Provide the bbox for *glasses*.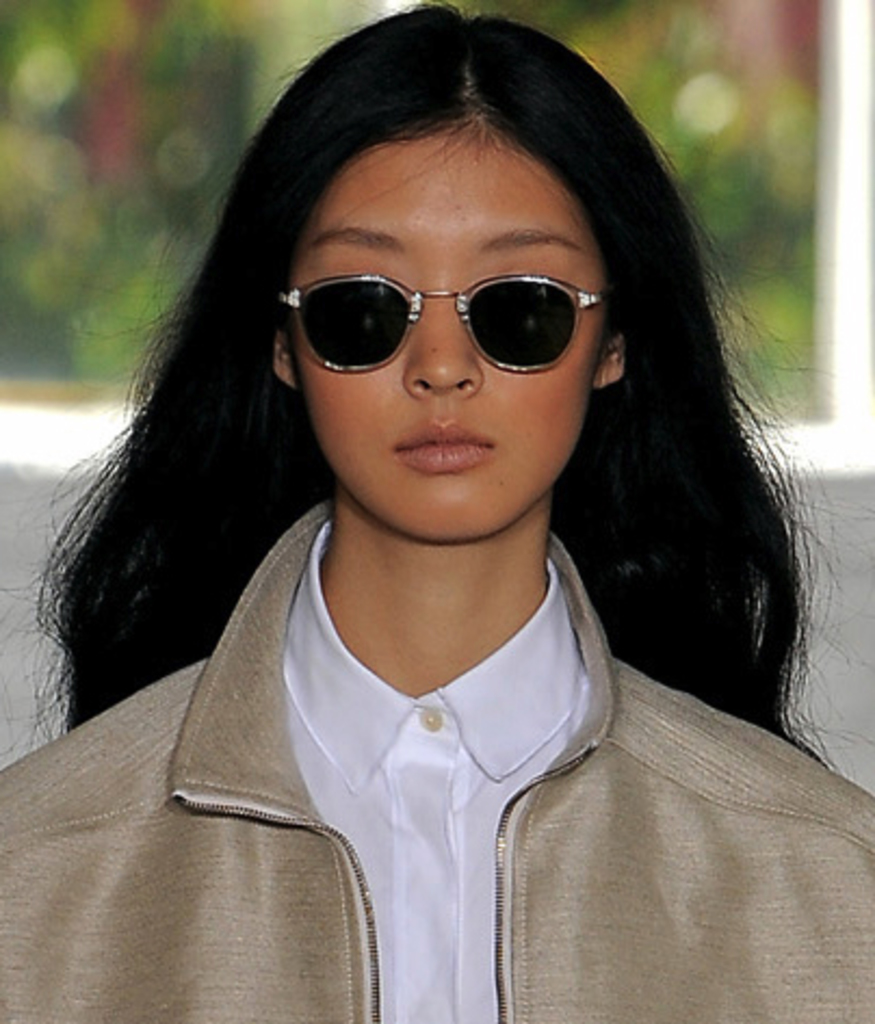
(x1=277, y1=227, x2=628, y2=375).
